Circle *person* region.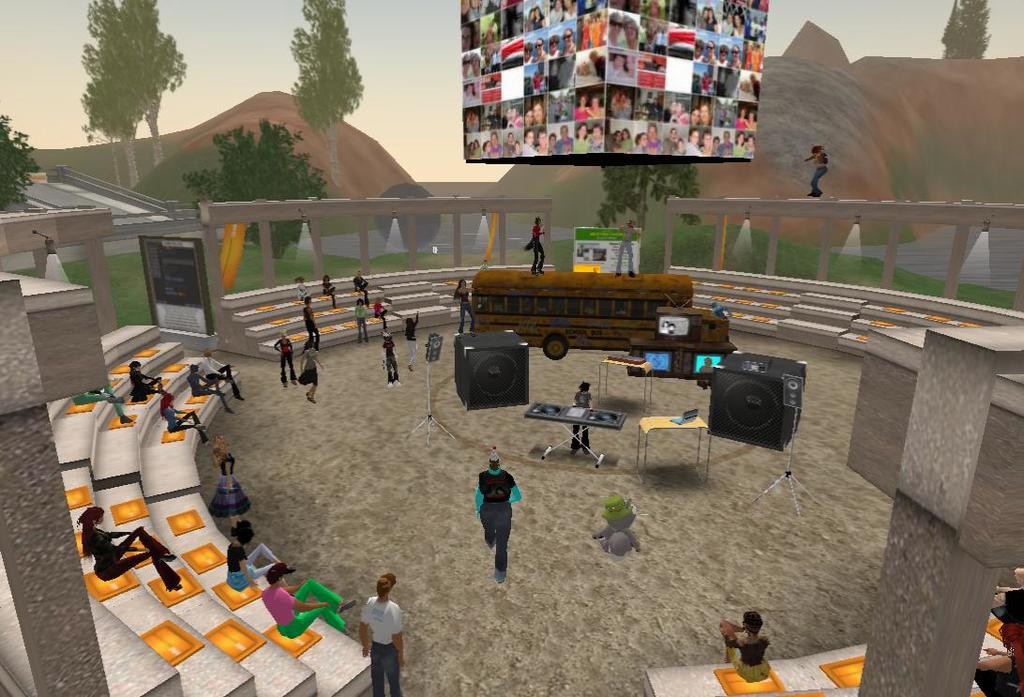
Region: Rect(610, 50, 616, 79).
